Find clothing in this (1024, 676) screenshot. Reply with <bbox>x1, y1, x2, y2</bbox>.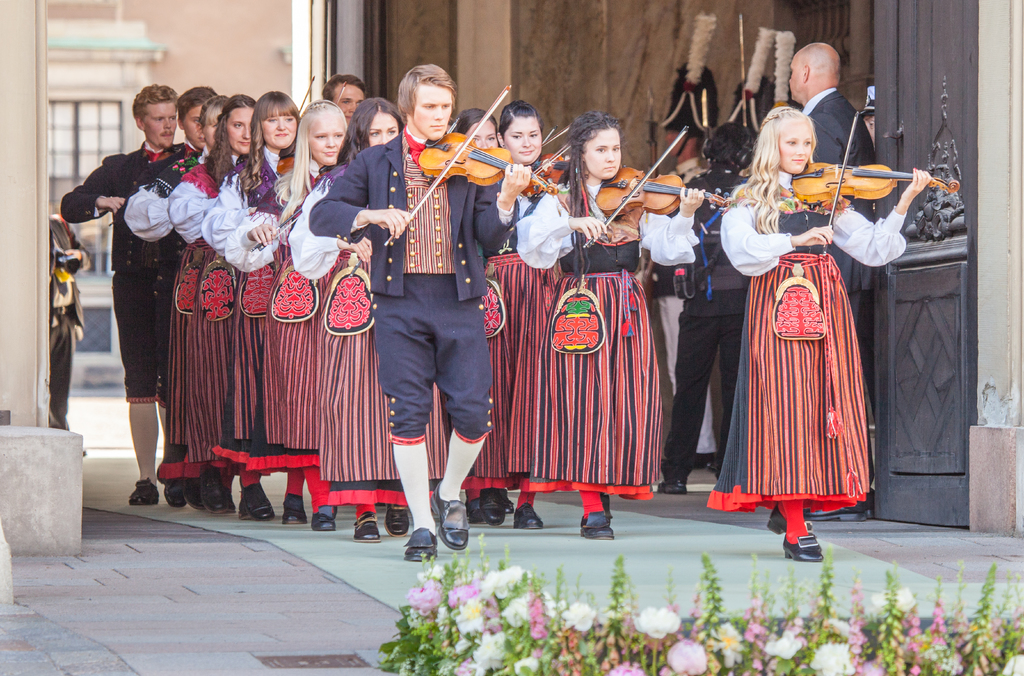
<bbox>62, 134, 179, 402</bbox>.
